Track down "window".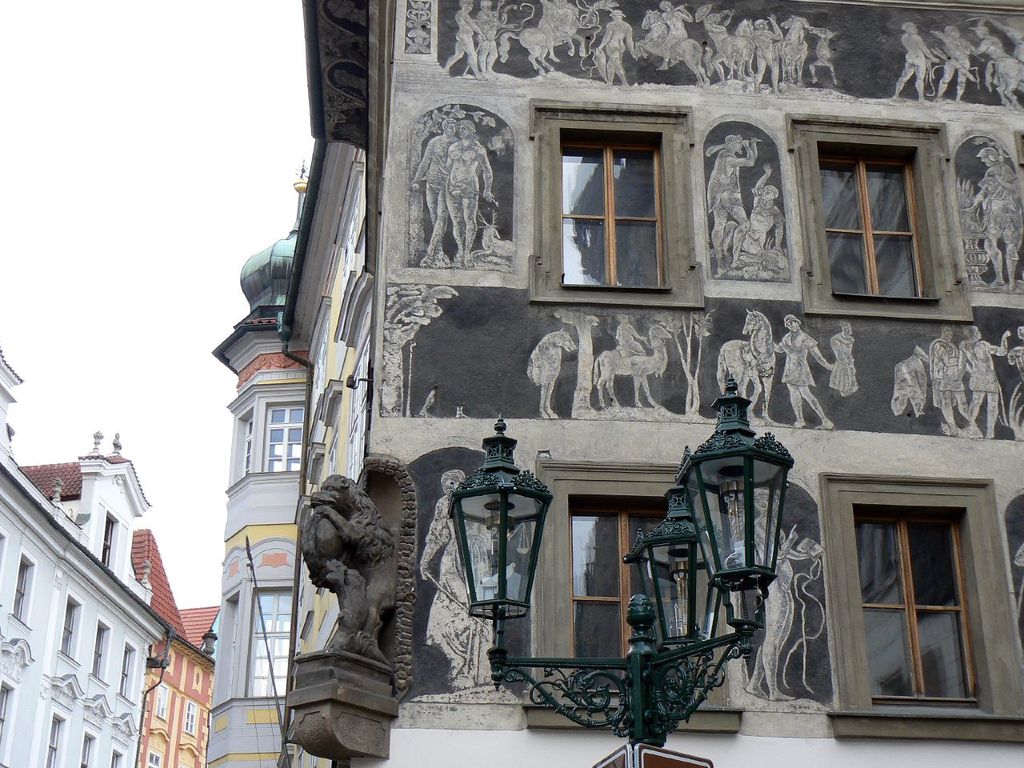
Tracked to pyautogui.locateOnScreen(789, 115, 968, 329).
